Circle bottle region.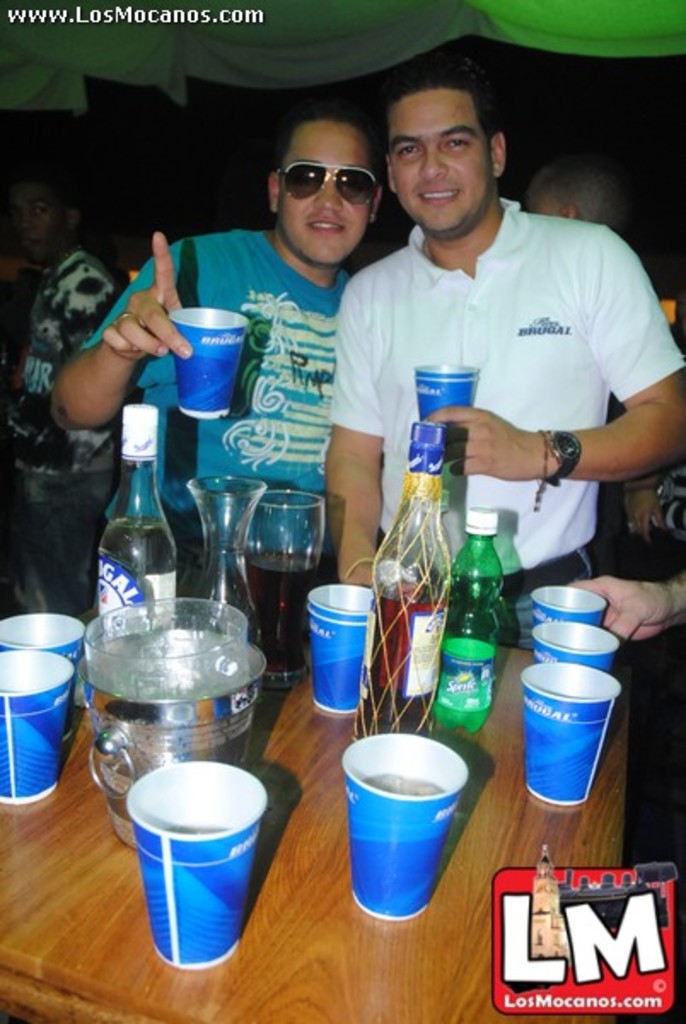
Region: <region>442, 507, 509, 732</region>.
